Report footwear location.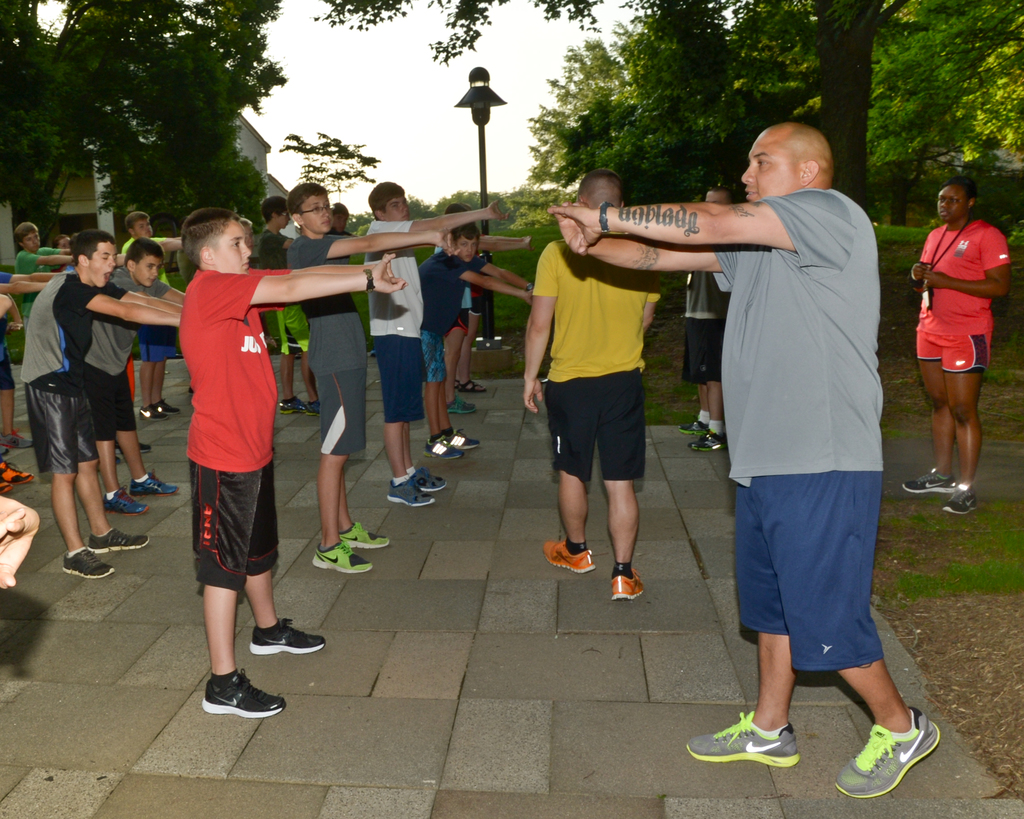
Report: <box>379,474,433,502</box>.
